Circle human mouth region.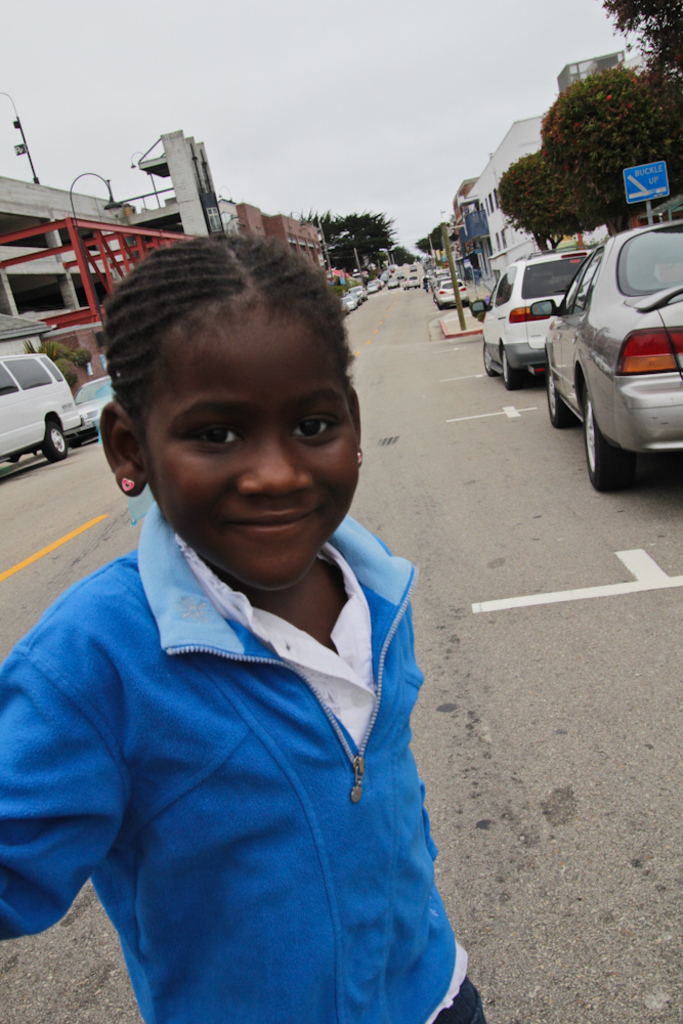
Region: {"x1": 224, "y1": 503, "x2": 316, "y2": 543}.
